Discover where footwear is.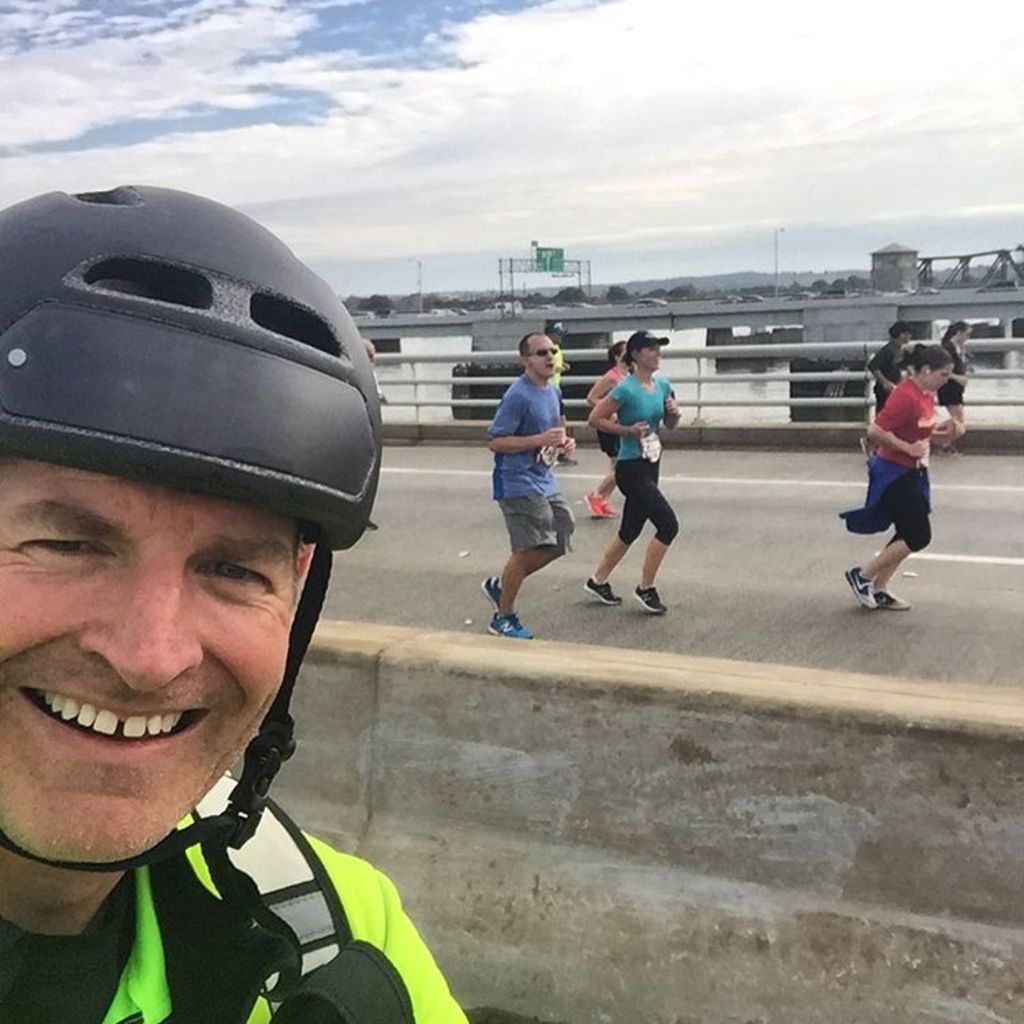
Discovered at rect(582, 492, 602, 524).
